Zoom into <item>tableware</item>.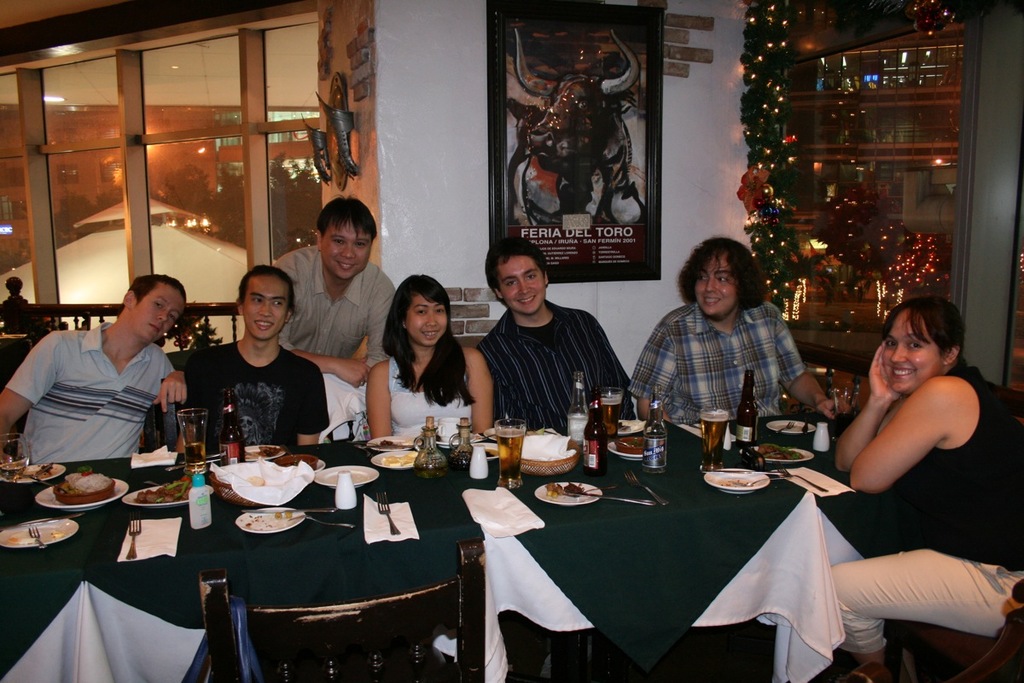
Zoom target: detection(695, 404, 727, 470).
